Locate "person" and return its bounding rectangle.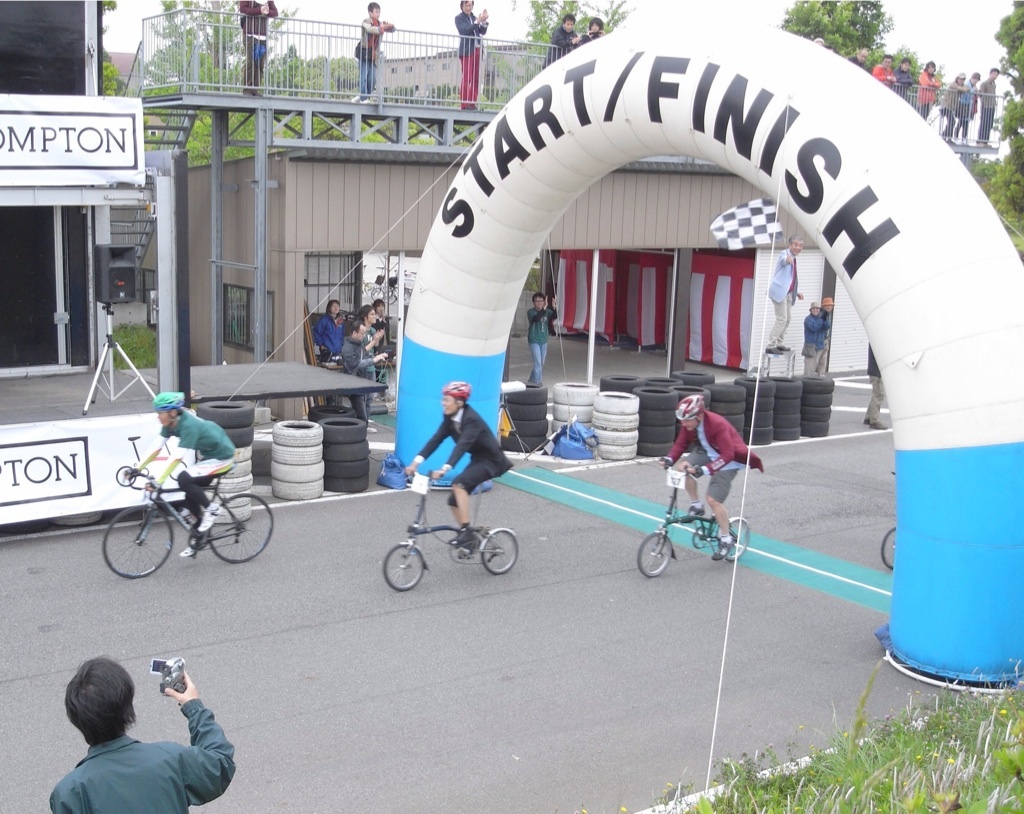
812,33,827,44.
